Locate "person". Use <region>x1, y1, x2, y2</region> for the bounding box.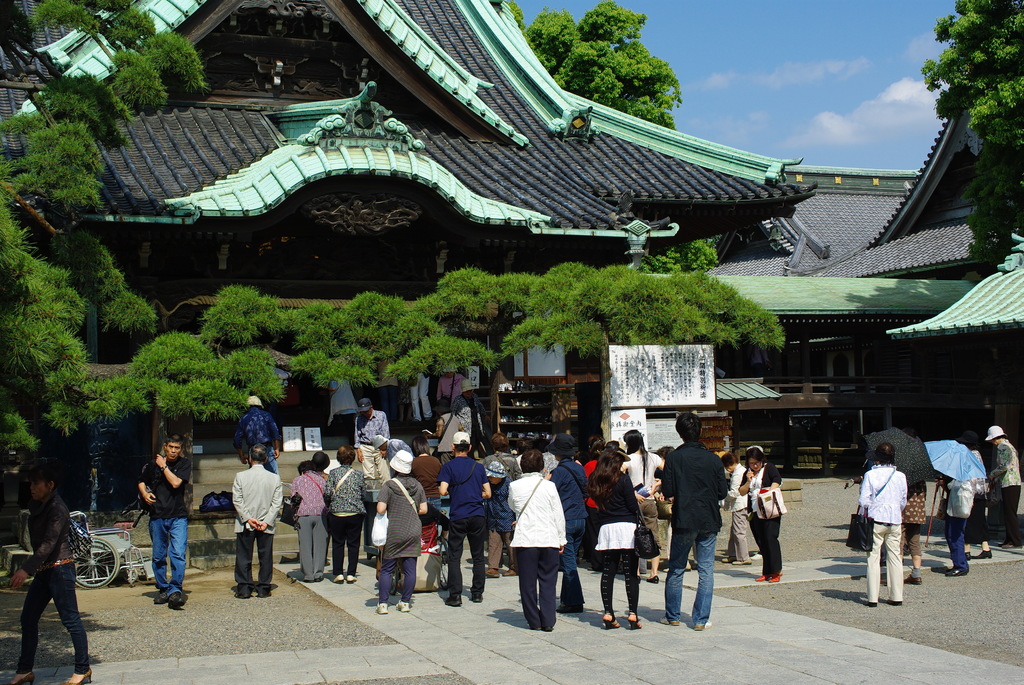
<region>904, 478, 924, 583</region>.
